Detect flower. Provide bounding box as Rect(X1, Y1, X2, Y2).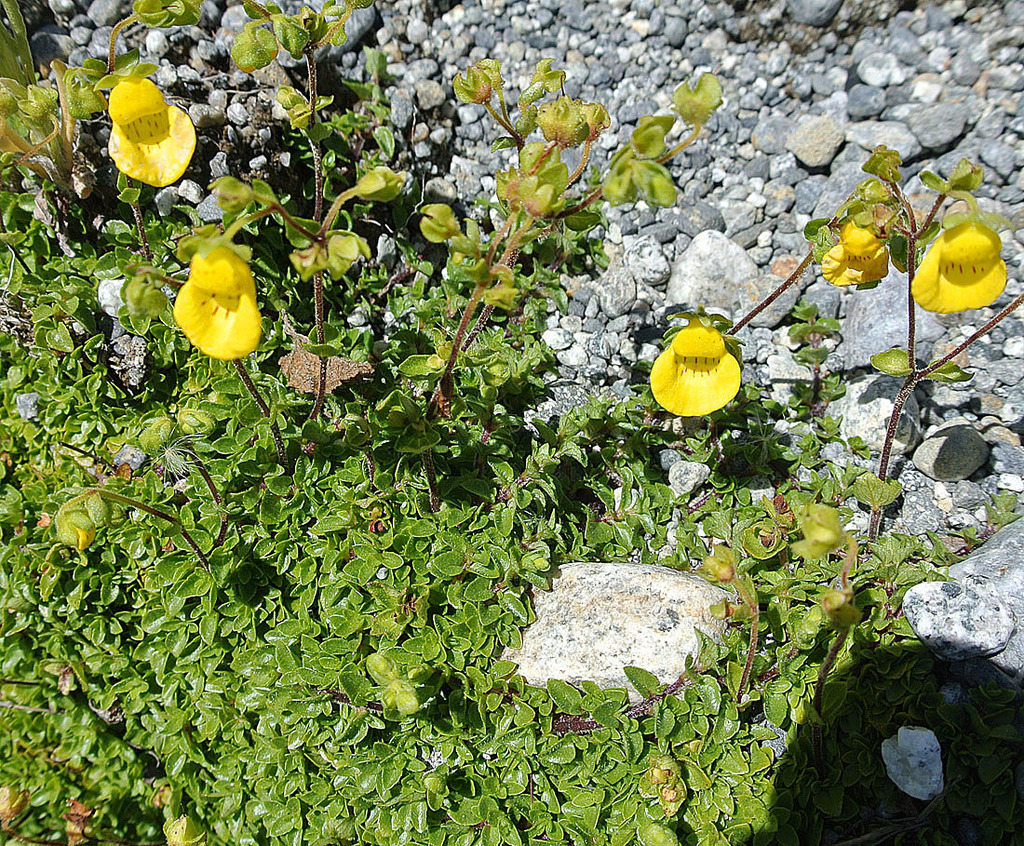
Rect(913, 223, 1004, 315).
